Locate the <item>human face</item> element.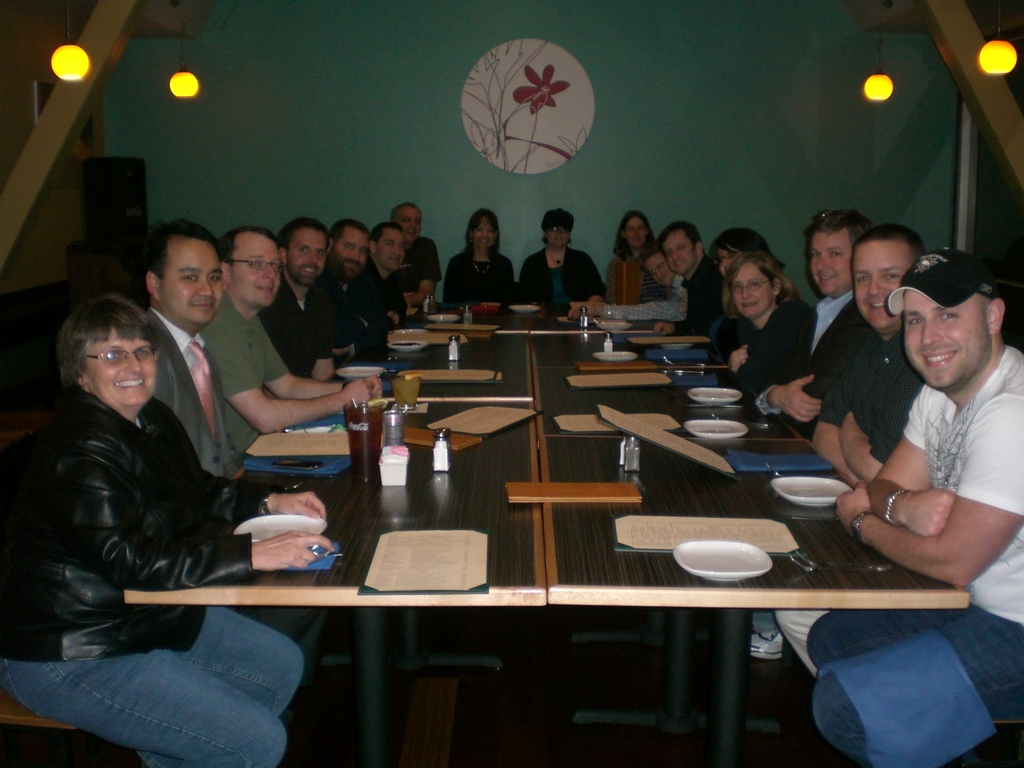
Element bbox: [541, 219, 571, 250].
